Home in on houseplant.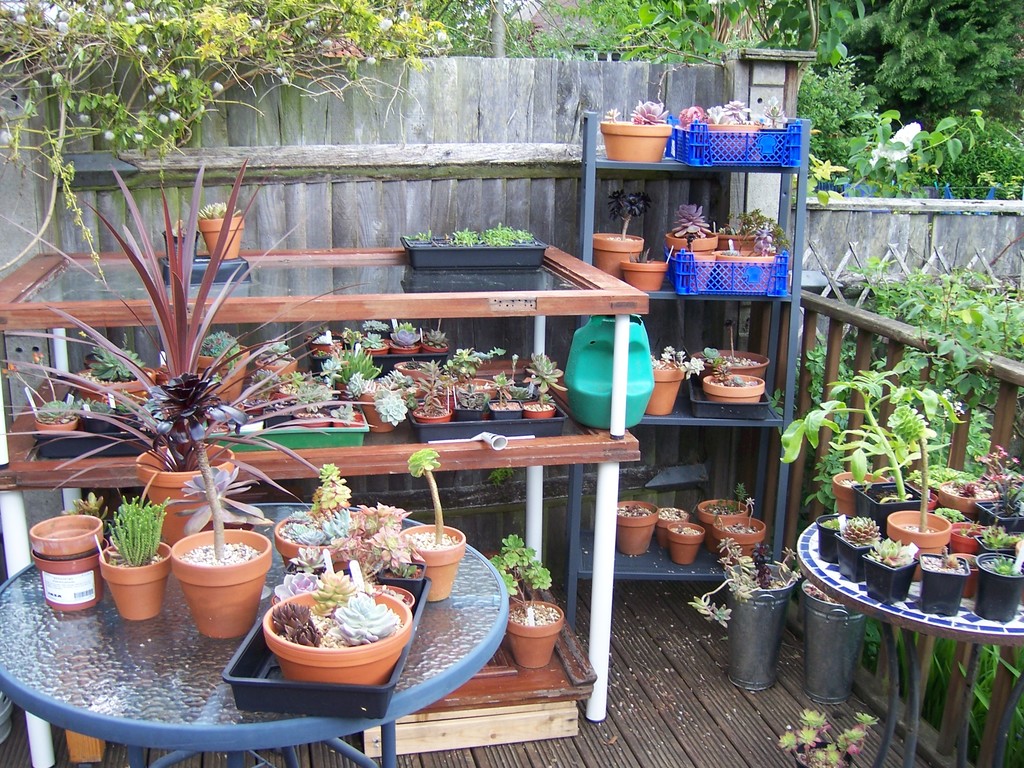
Homed in at {"left": 672, "top": 98, "right": 711, "bottom": 159}.
